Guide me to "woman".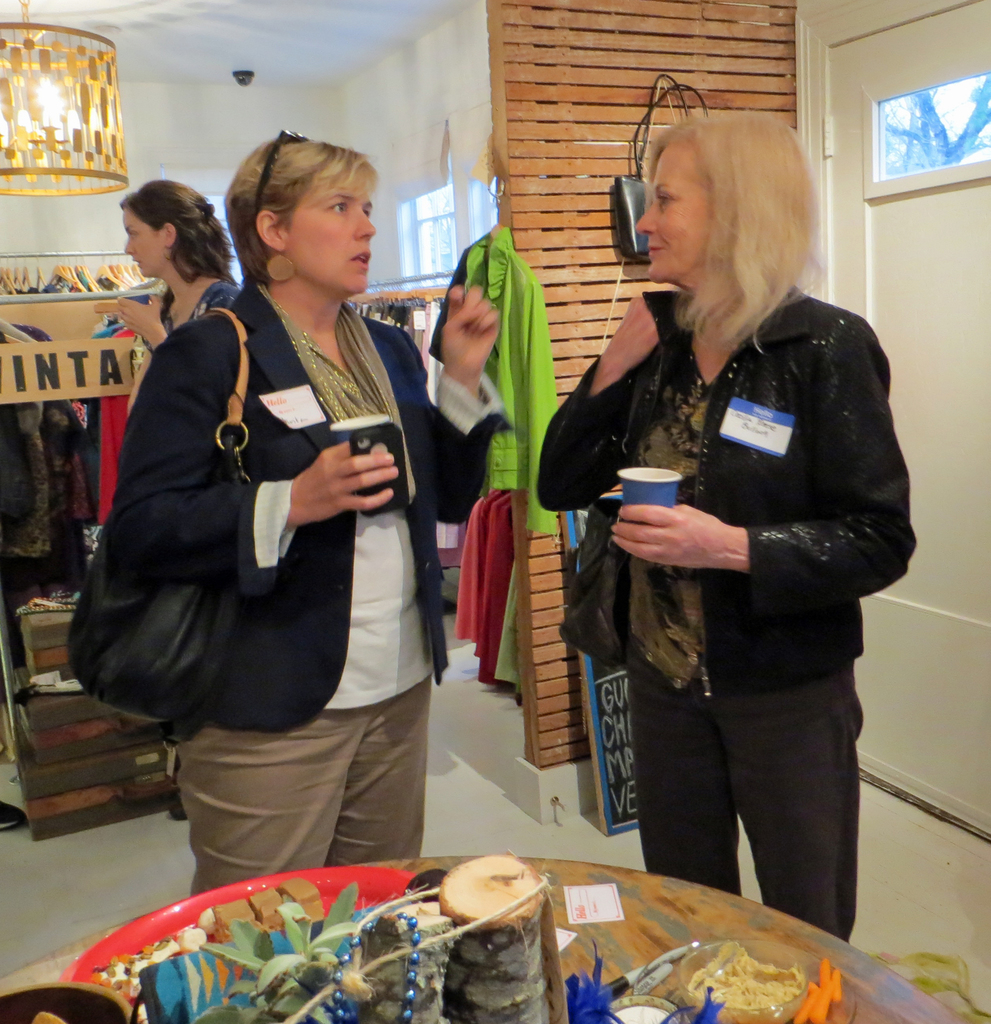
Guidance: select_region(536, 111, 923, 947).
